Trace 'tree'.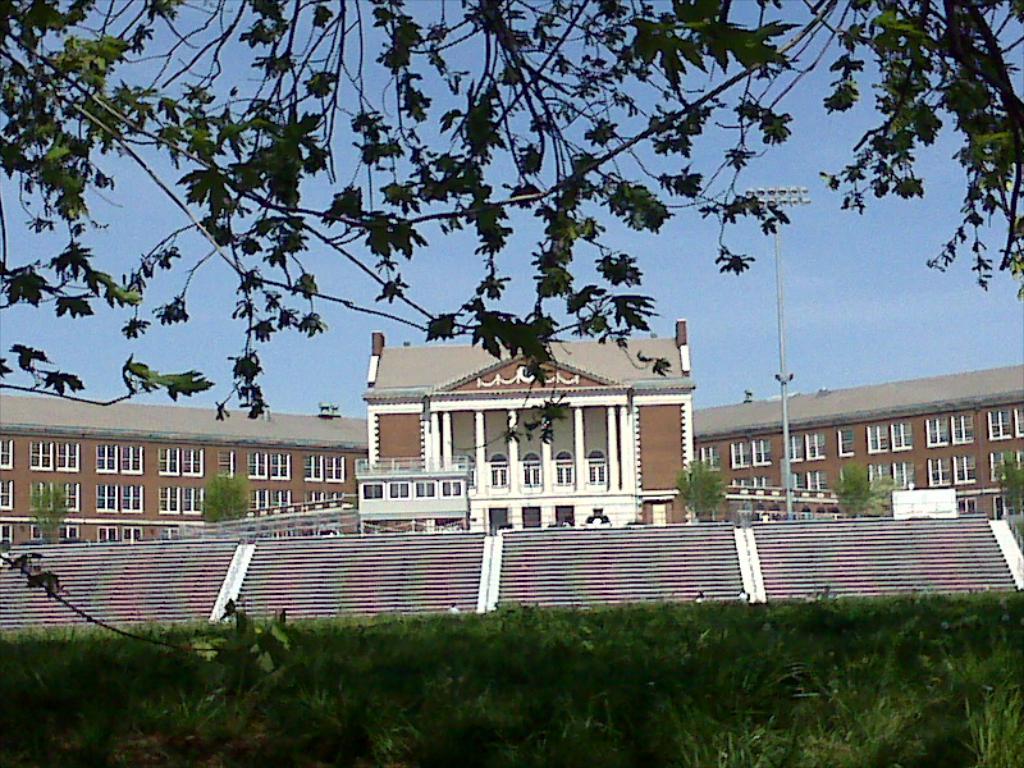
Traced to [x1=829, y1=457, x2=881, y2=518].
